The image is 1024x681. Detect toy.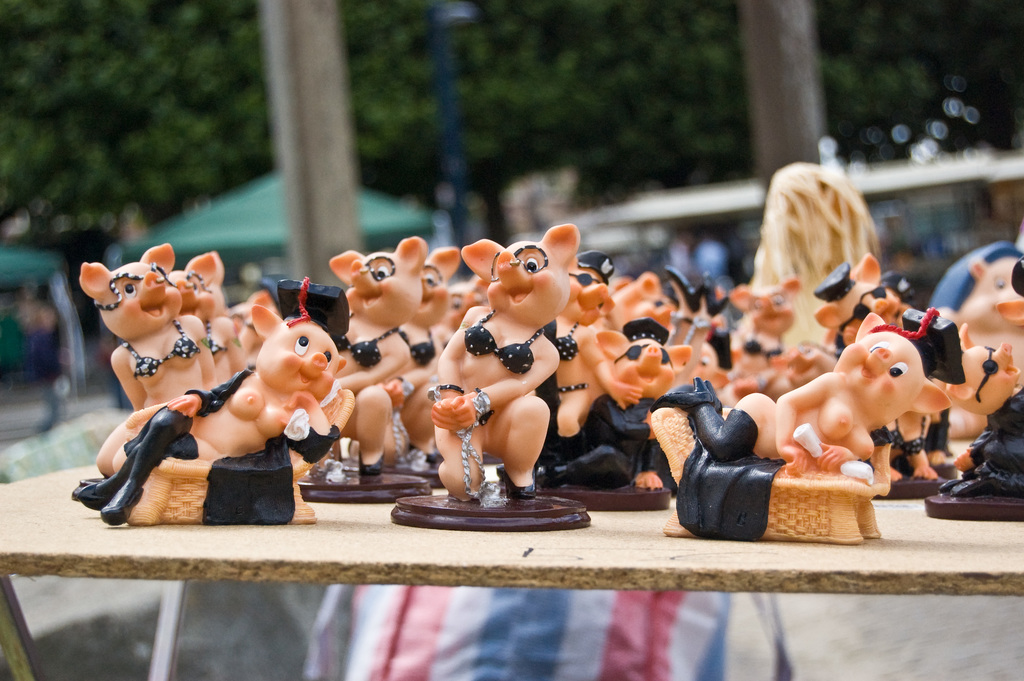
Detection: bbox=(658, 321, 960, 537).
